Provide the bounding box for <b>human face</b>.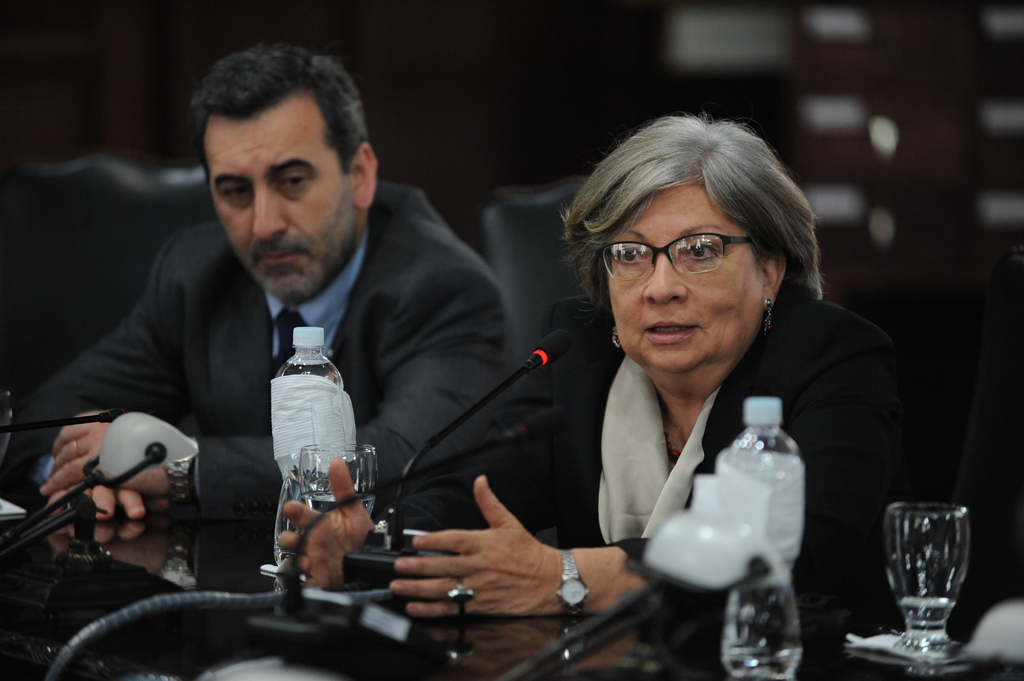
{"x1": 609, "y1": 184, "x2": 761, "y2": 371}.
